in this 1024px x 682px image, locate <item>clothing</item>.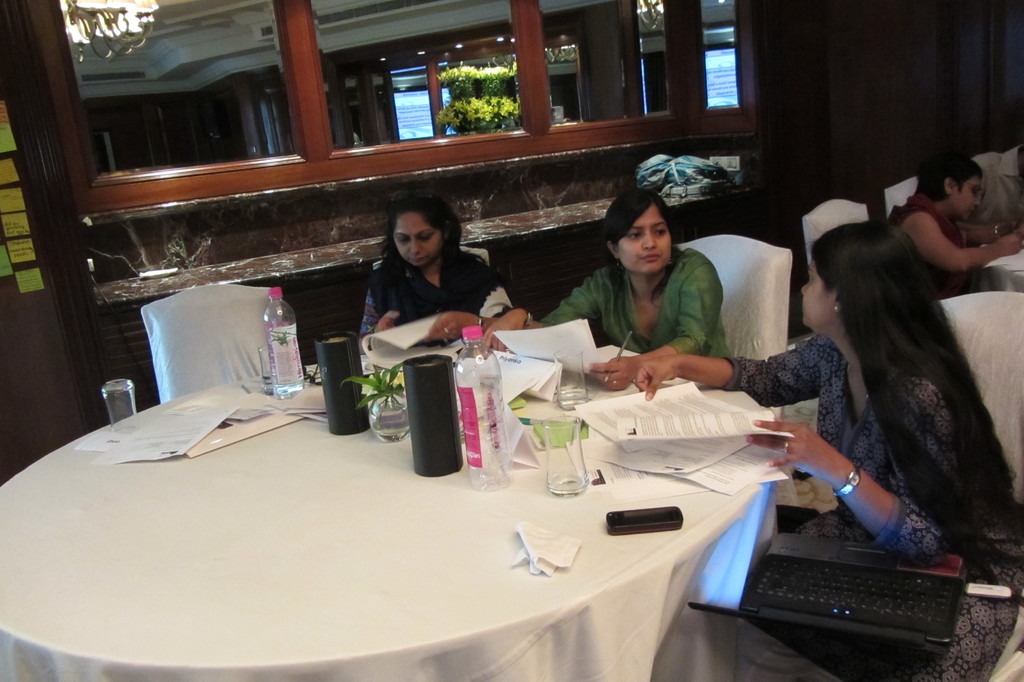
Bounding box: box=[882, 193, 970, 301].
